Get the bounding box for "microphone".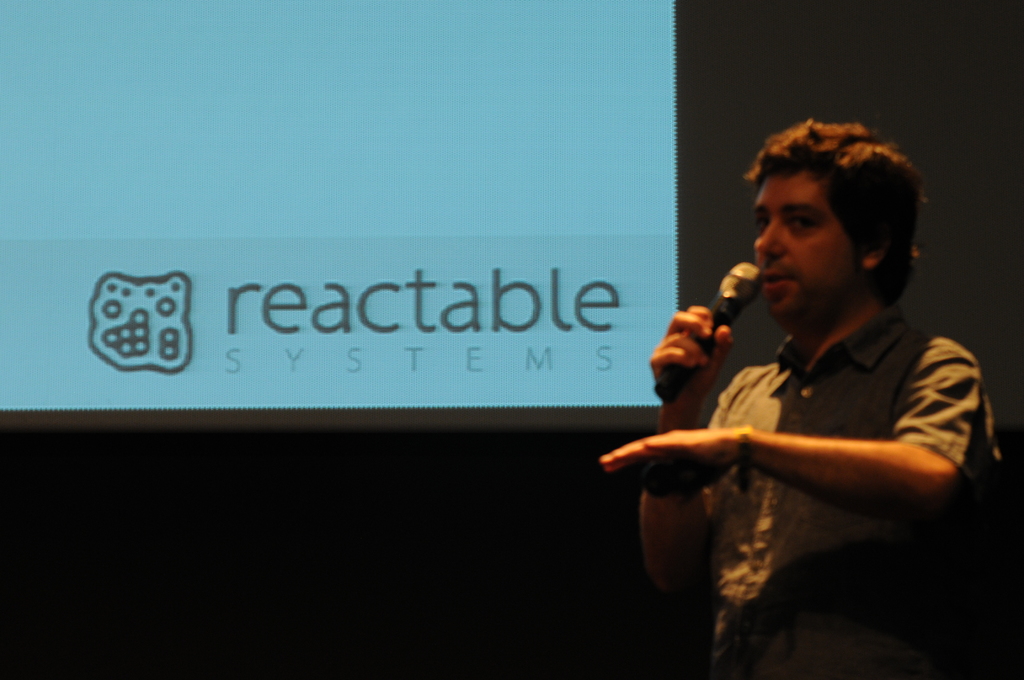
left=652, top=271, right=790, bottom=401.
